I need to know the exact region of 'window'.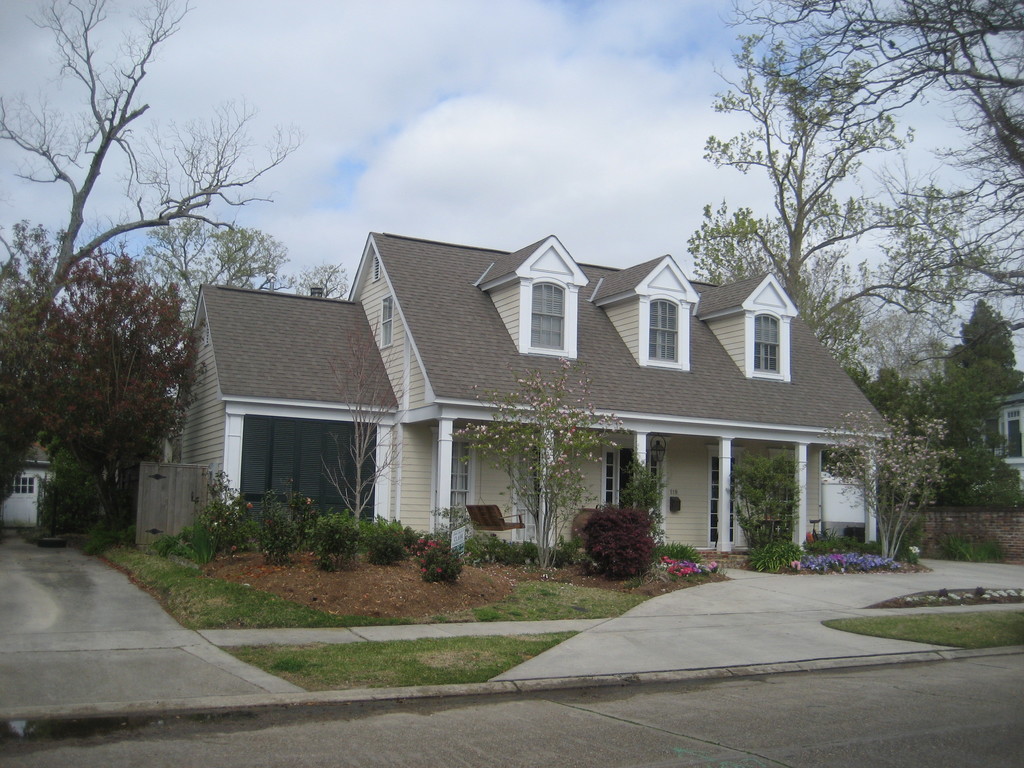
Region: [739, 293, 803, 385].
